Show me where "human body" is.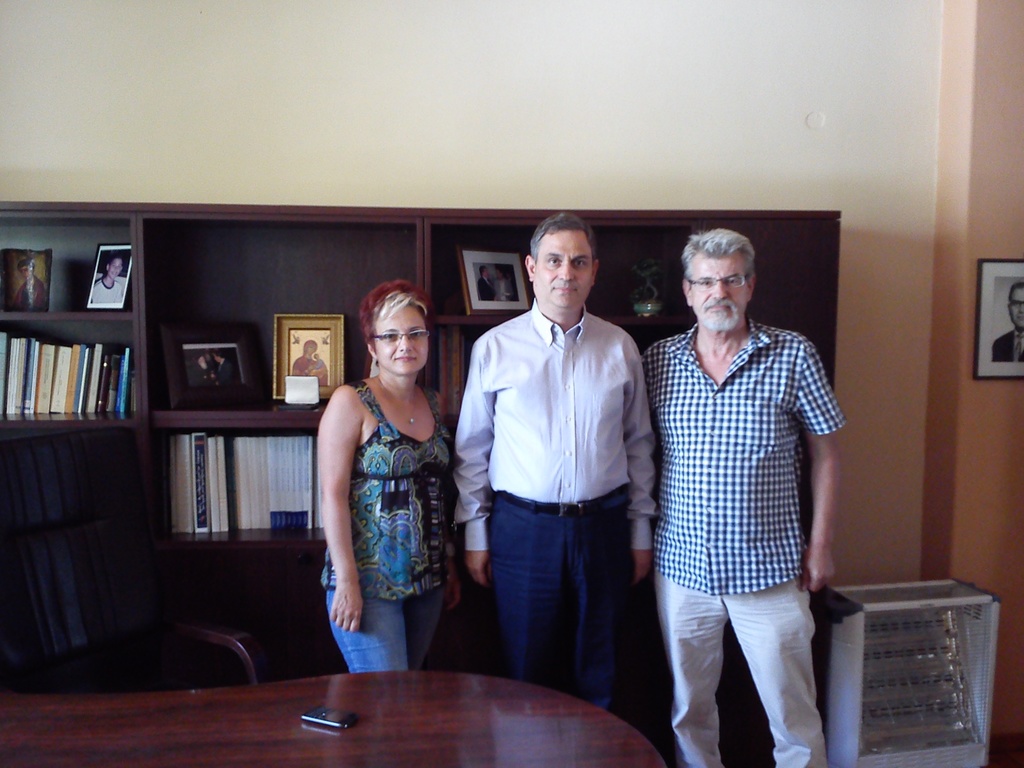
"human body" is at box=[86, 280, 123, 305].
